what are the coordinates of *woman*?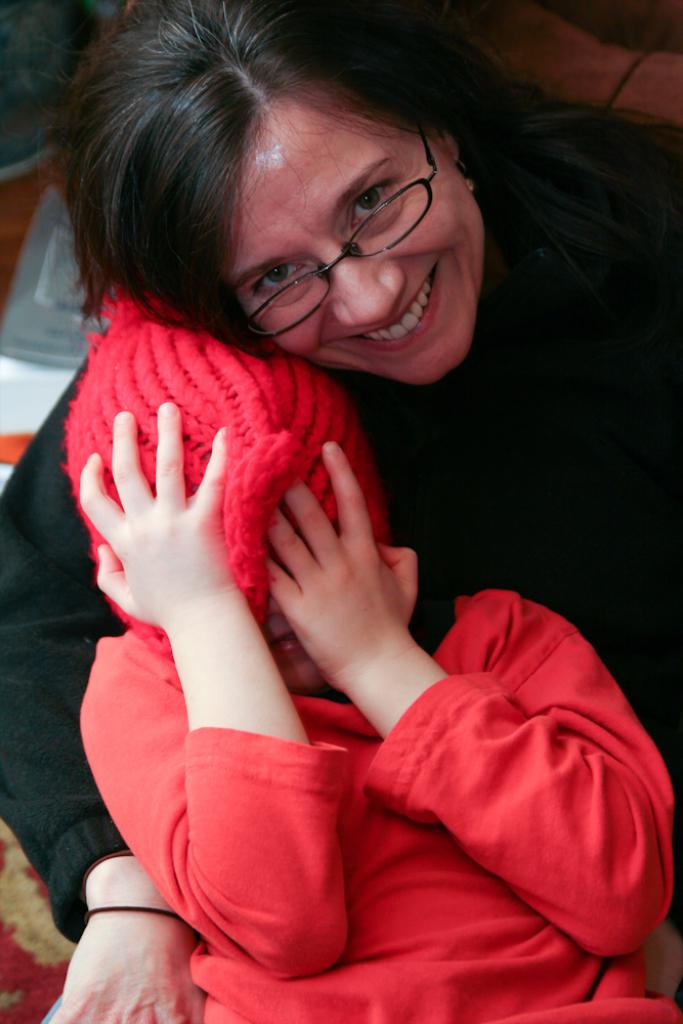
(0,0,682,1023).
